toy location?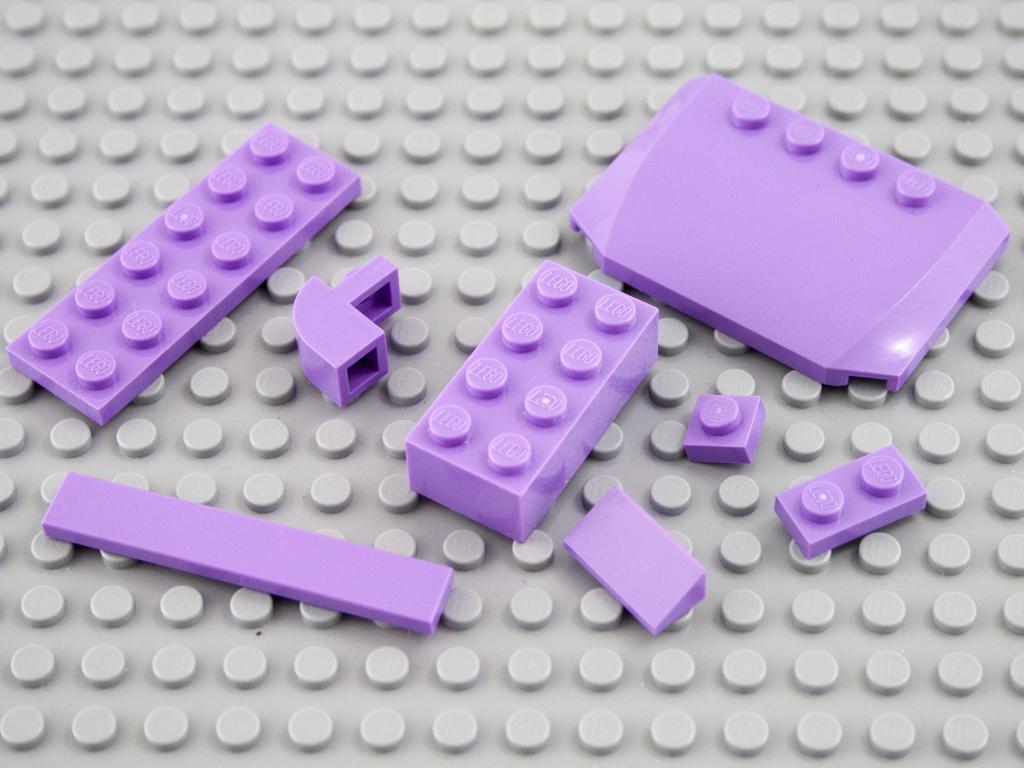
[x1=4, y1=129, x2=364, y2=424]
